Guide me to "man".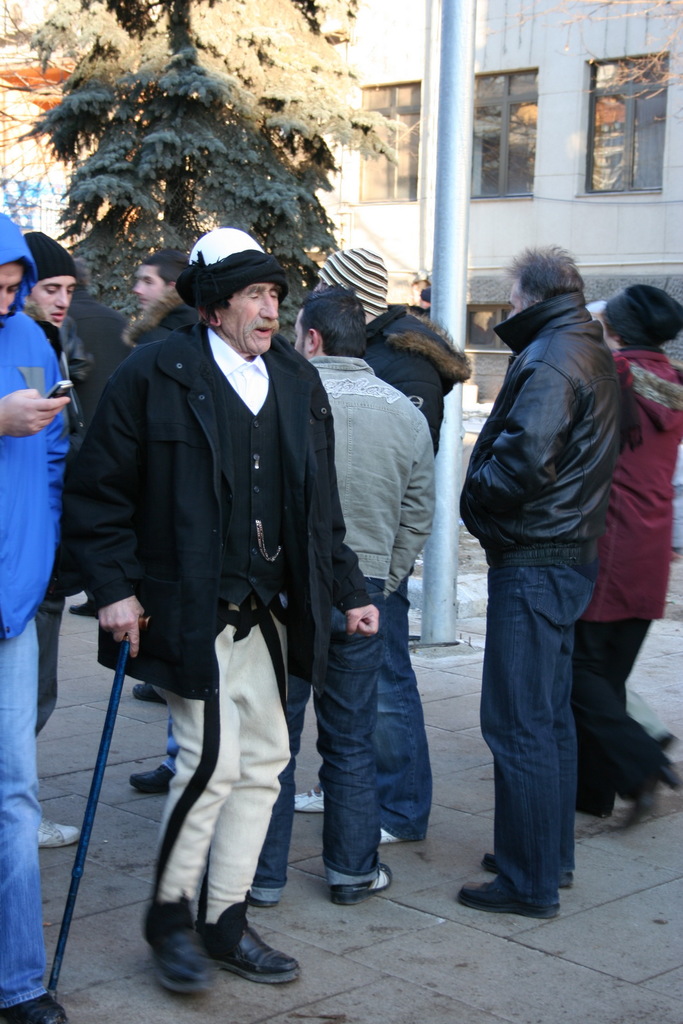
Guidance: 20:228:81:848.
